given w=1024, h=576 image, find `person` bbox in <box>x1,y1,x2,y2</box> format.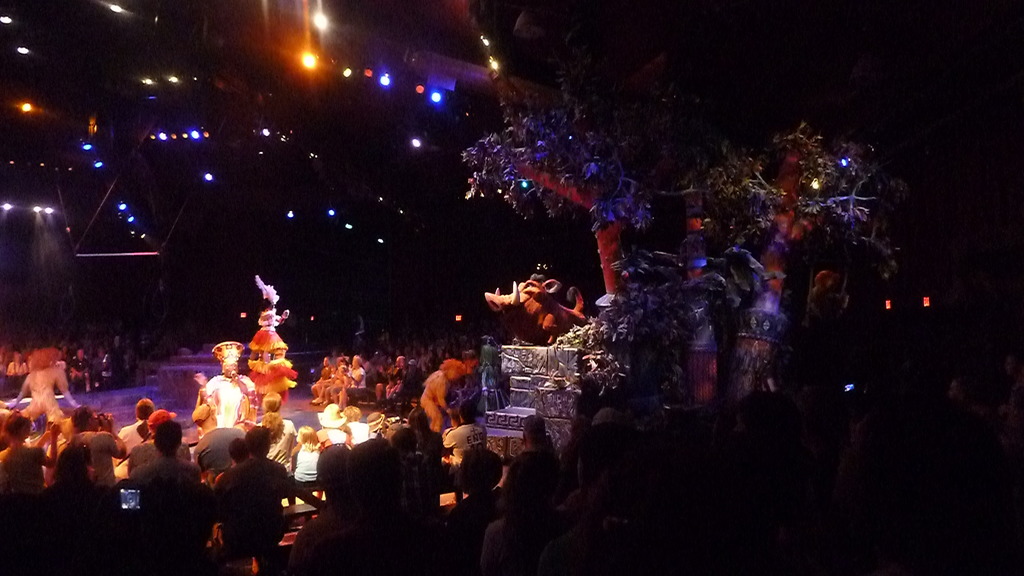
<box>478,451,573,575</box>.
